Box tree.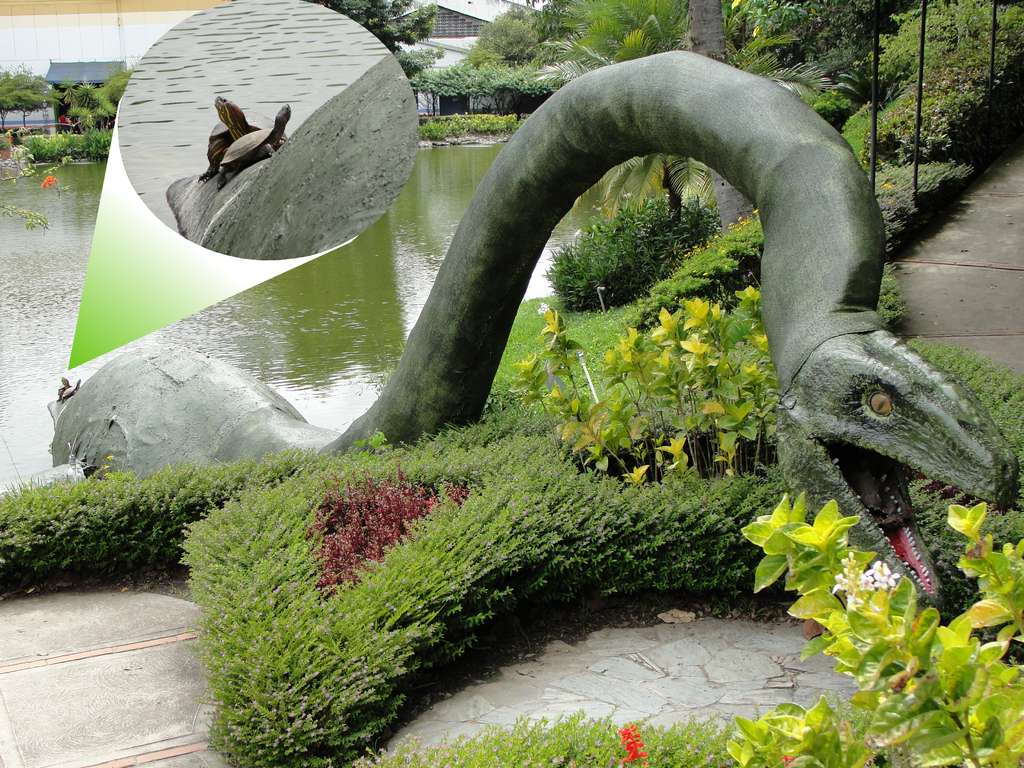
rect(858, 0, 1023, 82).
